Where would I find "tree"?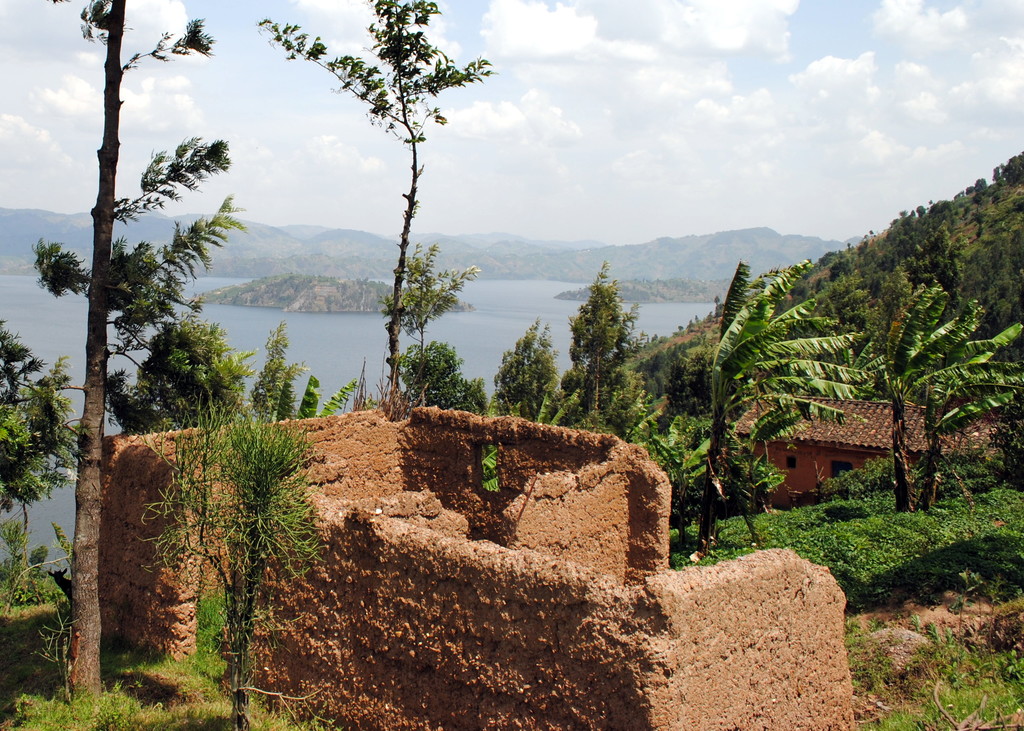
At select_region(921, 323, 1023, 513).
